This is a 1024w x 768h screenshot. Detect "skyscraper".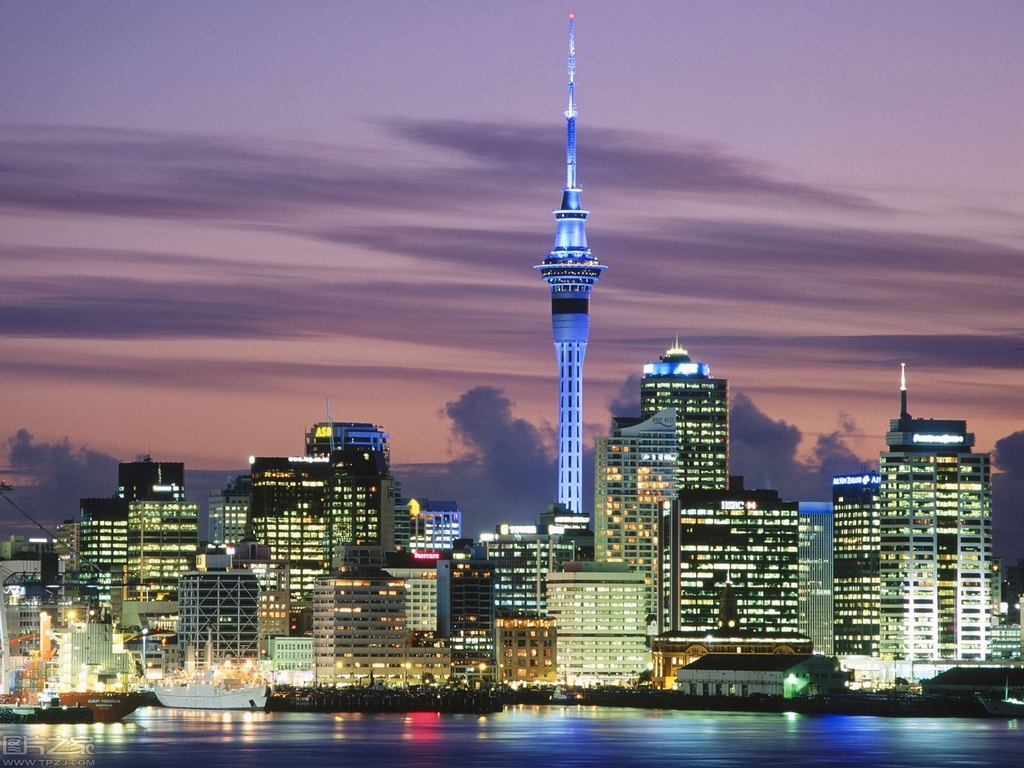
<bbox>641, 334, 729, 491</bbox>.
